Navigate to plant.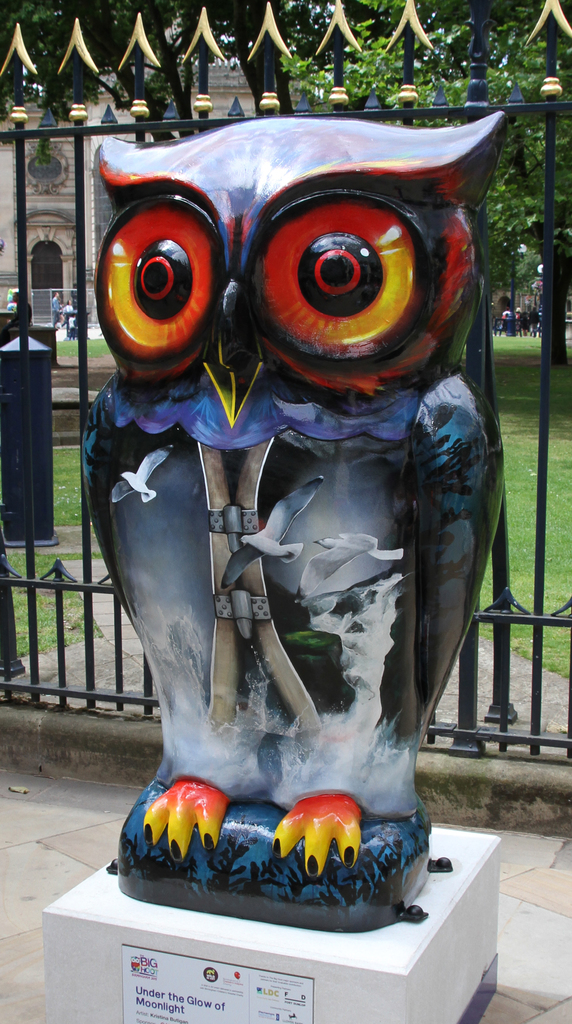
Navigation target: select_region(468, 323, 571, 616).
